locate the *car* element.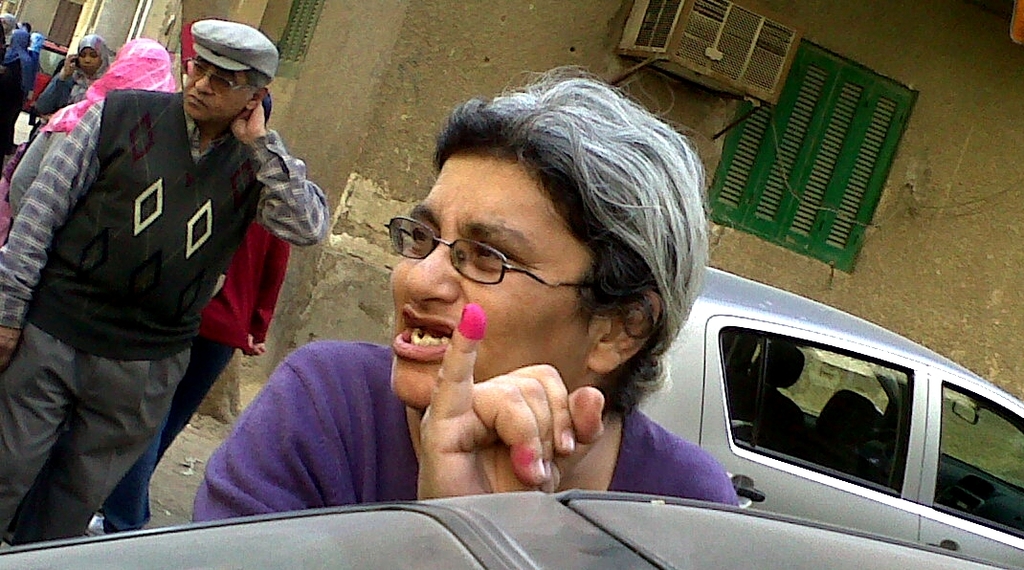
Element bbox: region(0, 490, 1014, 569).
